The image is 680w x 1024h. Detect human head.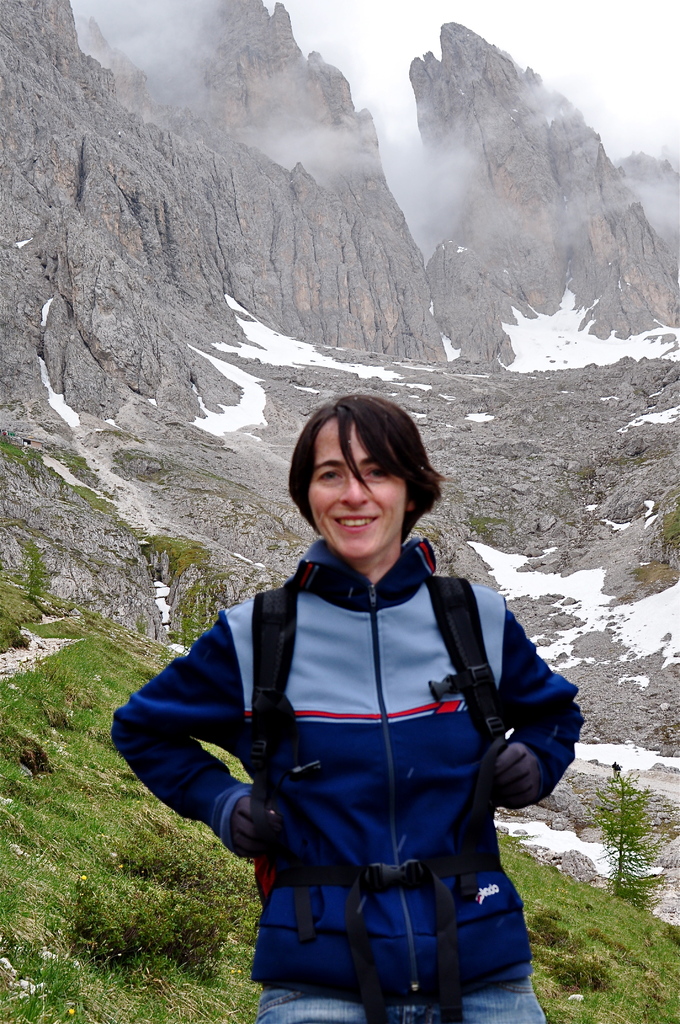
Detection: region(281, 397, 451, 562).
